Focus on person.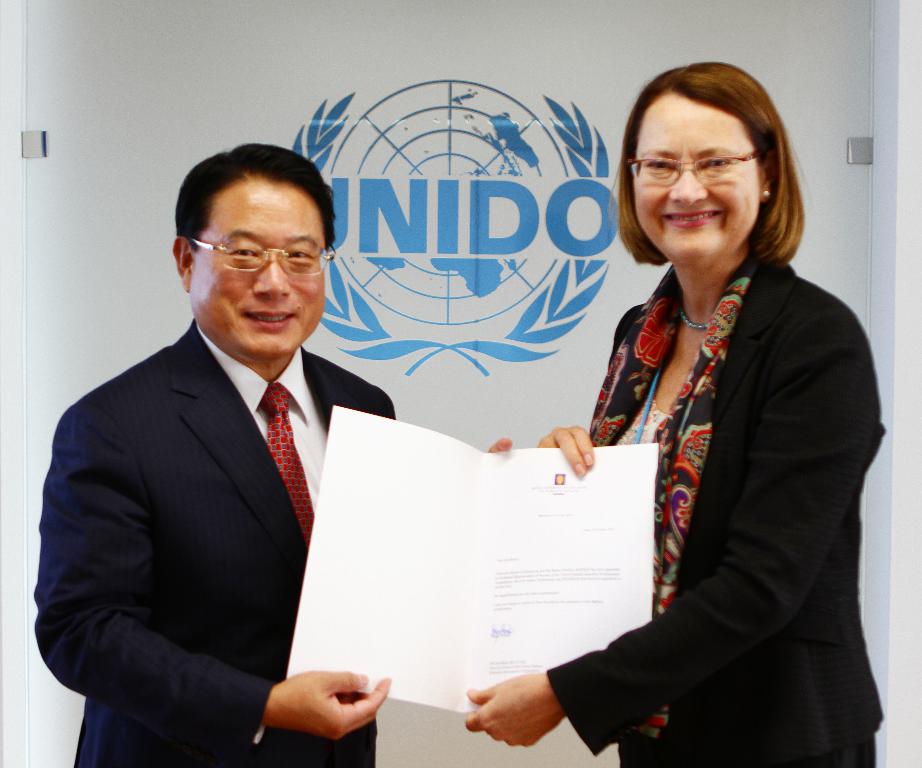
Focused at x1=519, y1=66, x2=878, y2=767.
